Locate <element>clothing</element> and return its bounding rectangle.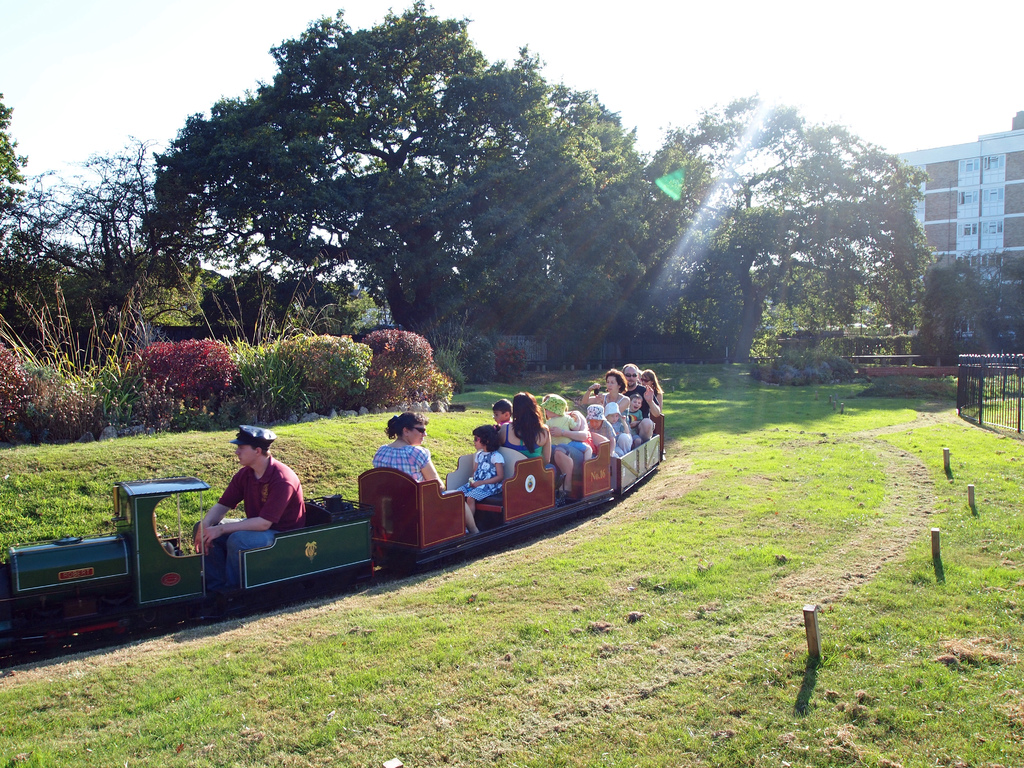
box(626, 385, 659, 431).
